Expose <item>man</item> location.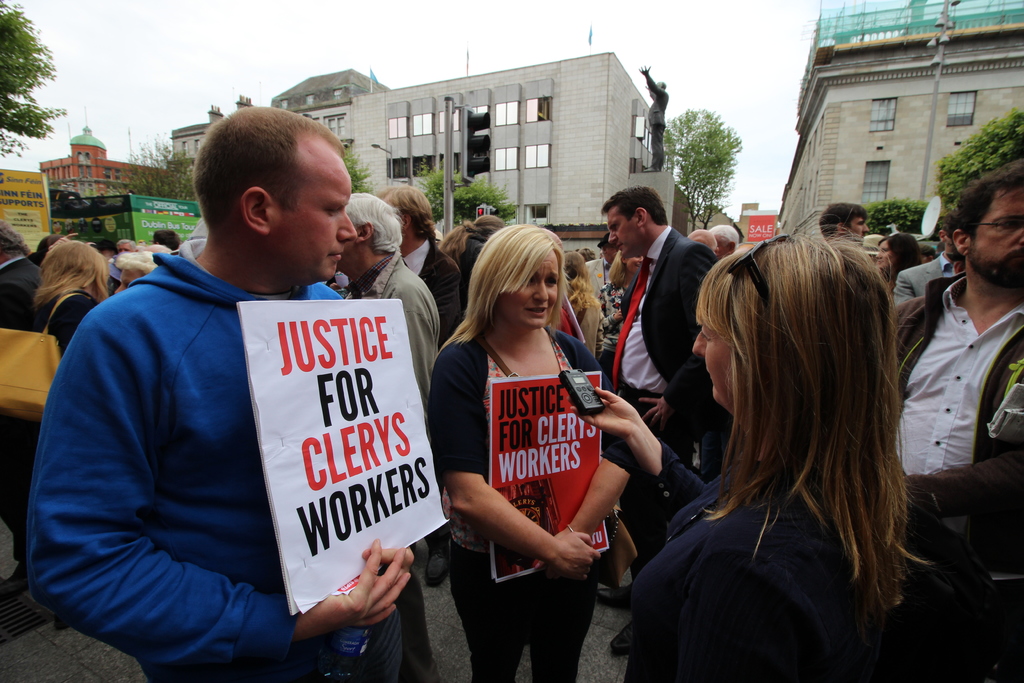
Exposed at bbox=(686, 231, 720, 242).
